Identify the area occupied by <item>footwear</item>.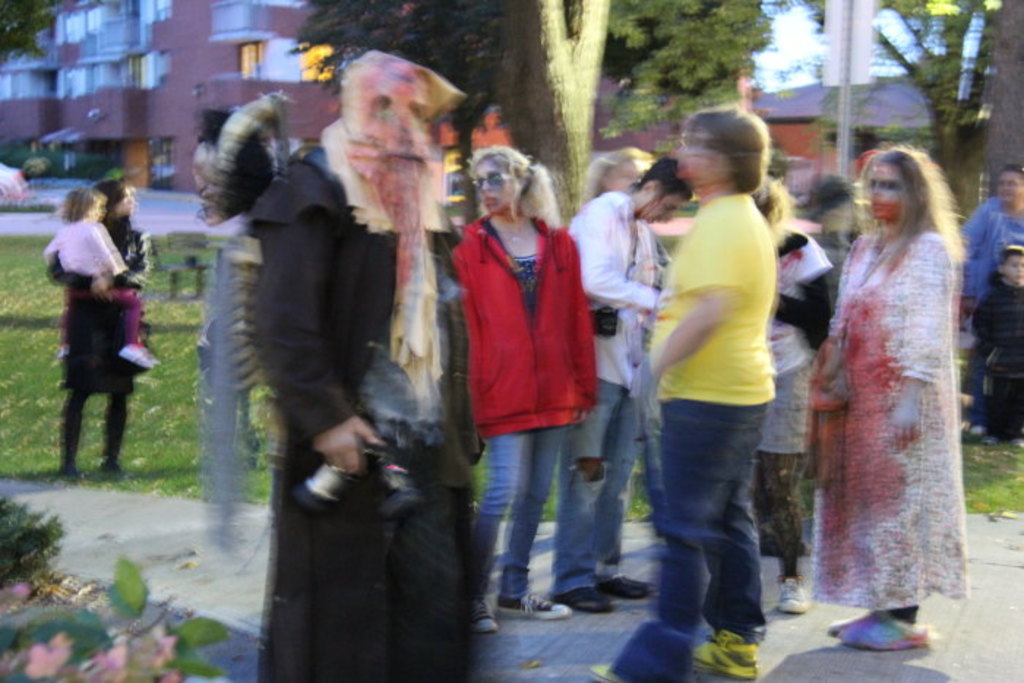
Area: bbox=[775, 576, 807, 613].
